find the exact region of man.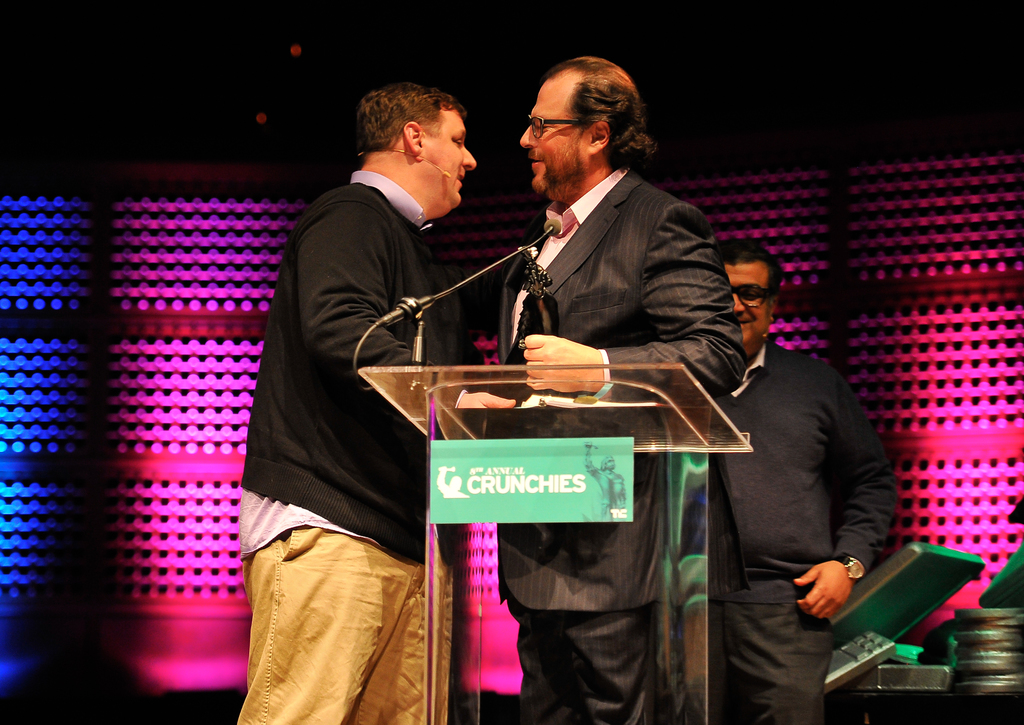
Exact region: detection(688, 242, 911, 716).
